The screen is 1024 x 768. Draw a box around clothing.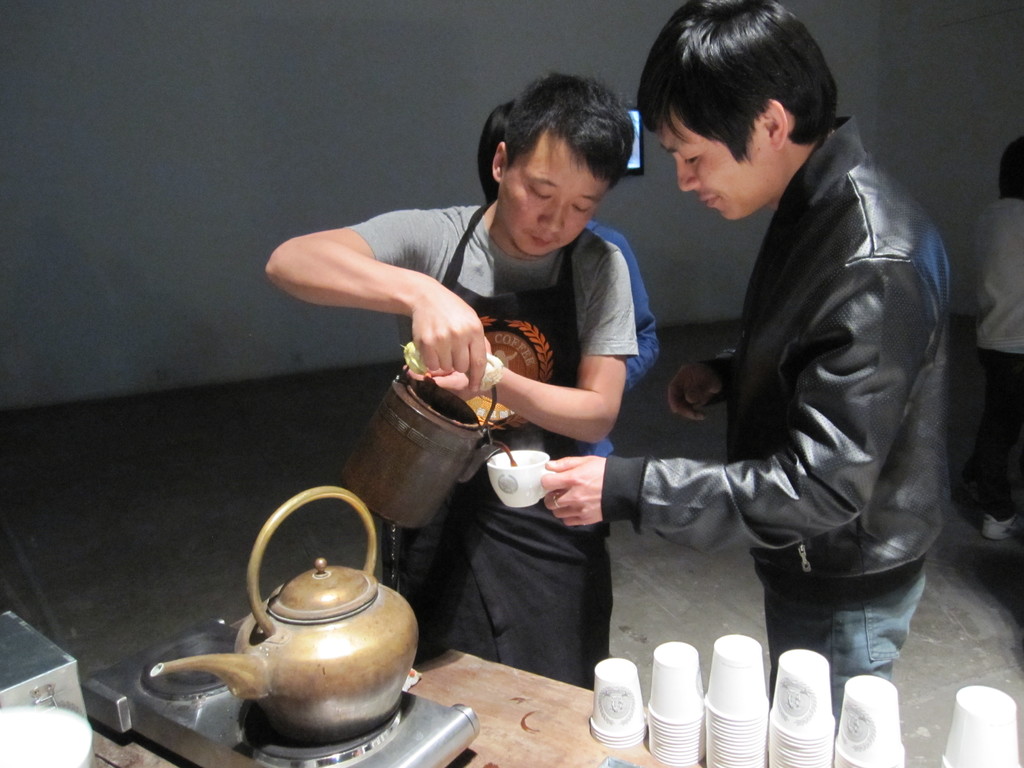
BBox(619, 49, 954, 707).
